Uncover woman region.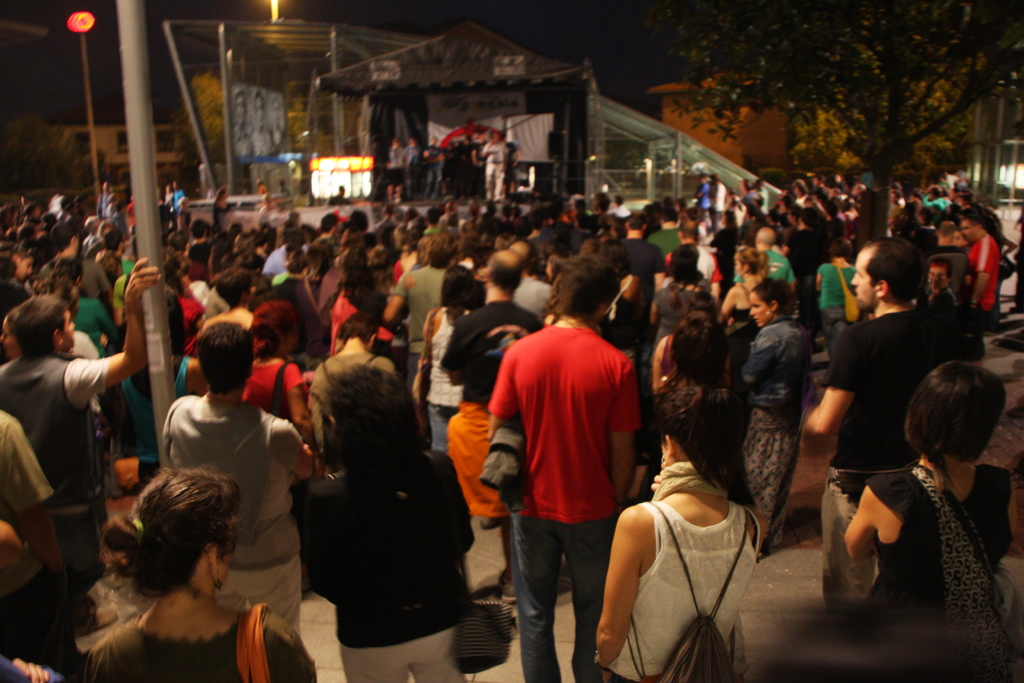
Uncovered: (x1=615, y1=382, x2=779, y2=671).
